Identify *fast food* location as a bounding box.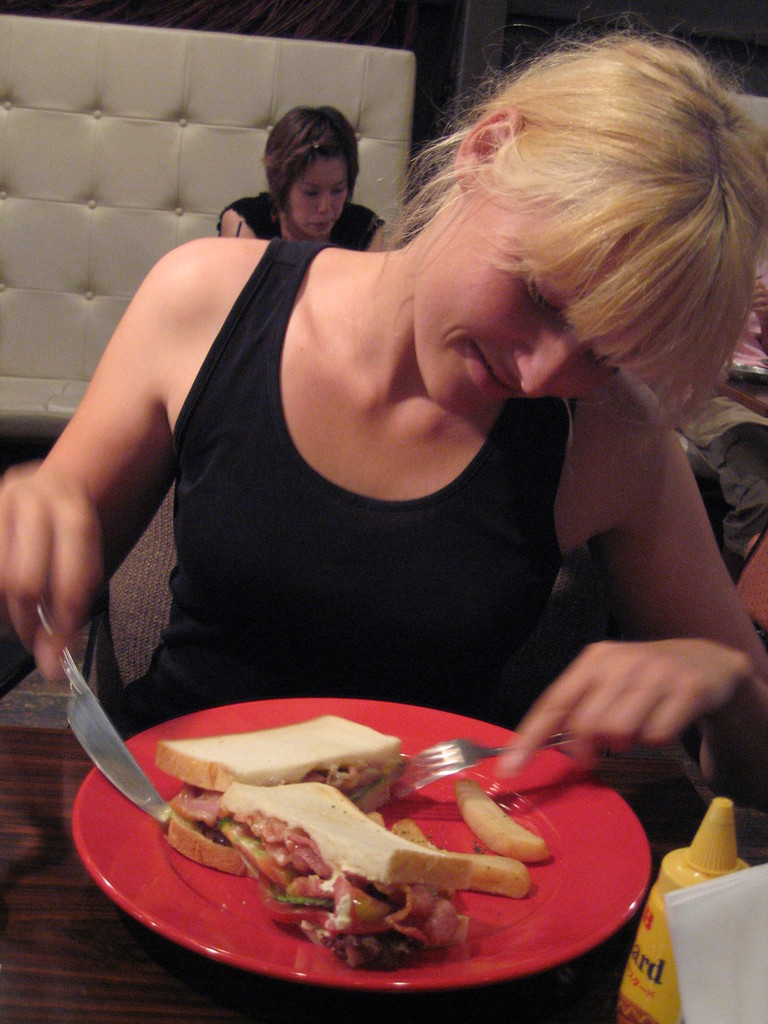
448,776,544,859.
